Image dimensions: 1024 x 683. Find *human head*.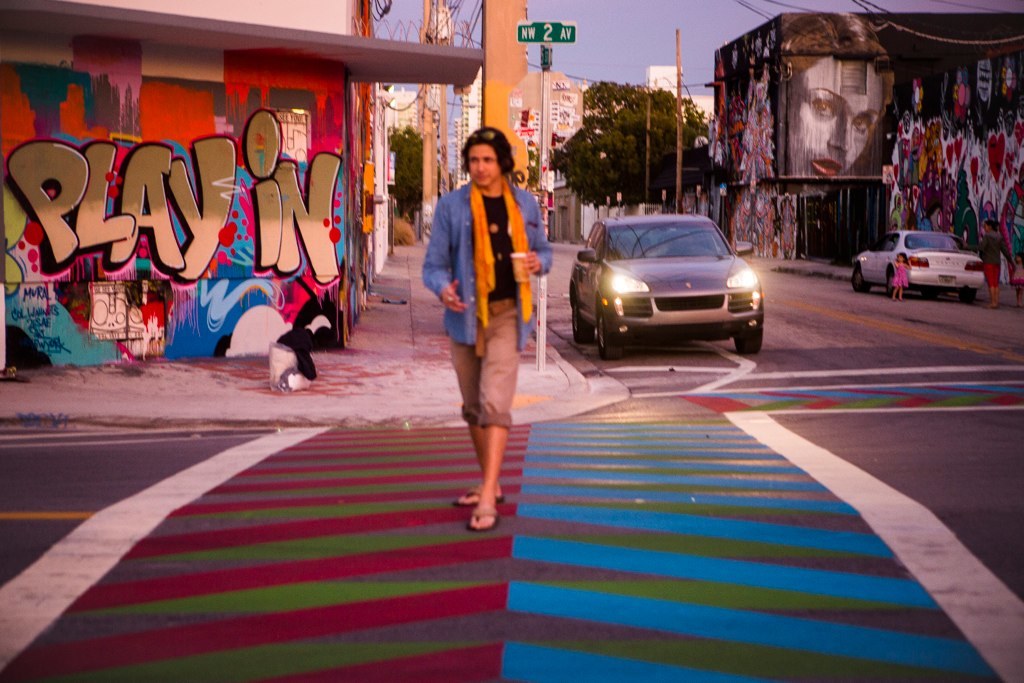
776, 12, 900, 191.
